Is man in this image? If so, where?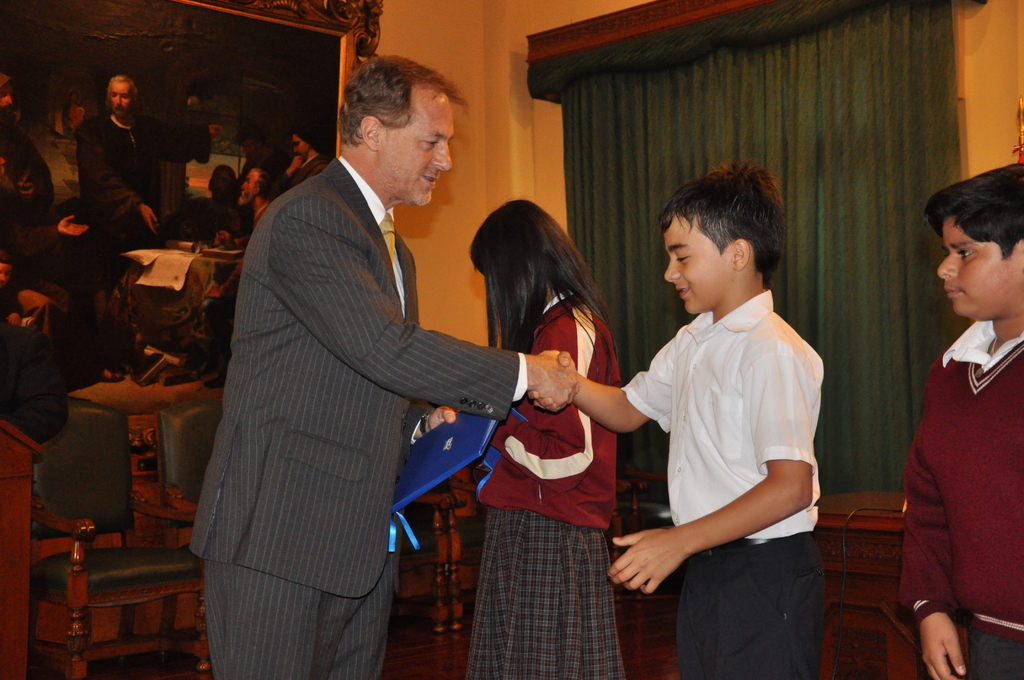
Yes, at bbox(74, 72, 216, 254).
